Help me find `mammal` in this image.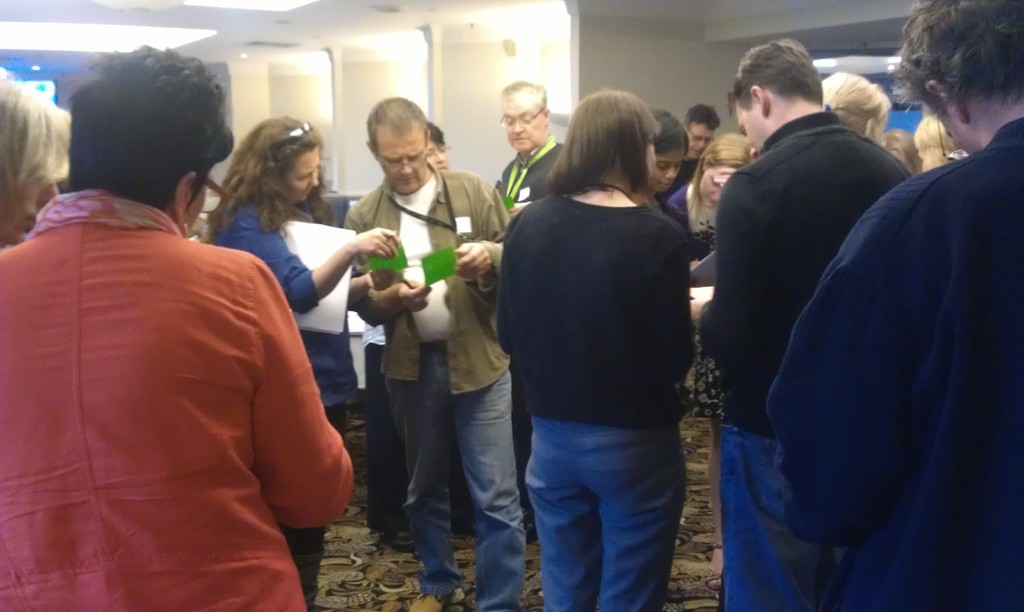
Found it: 882:130:924:167.
